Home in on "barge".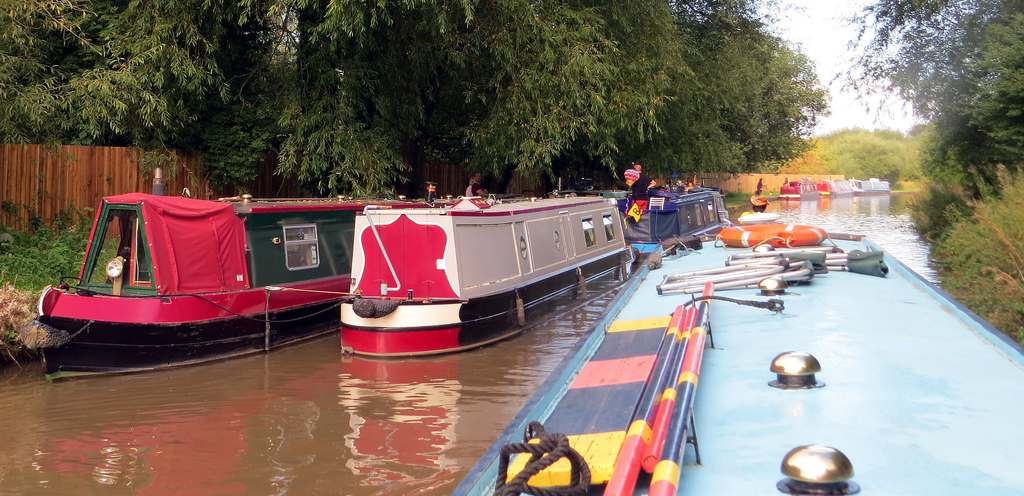
Homed in at detection(815, 179, 851, 197).
